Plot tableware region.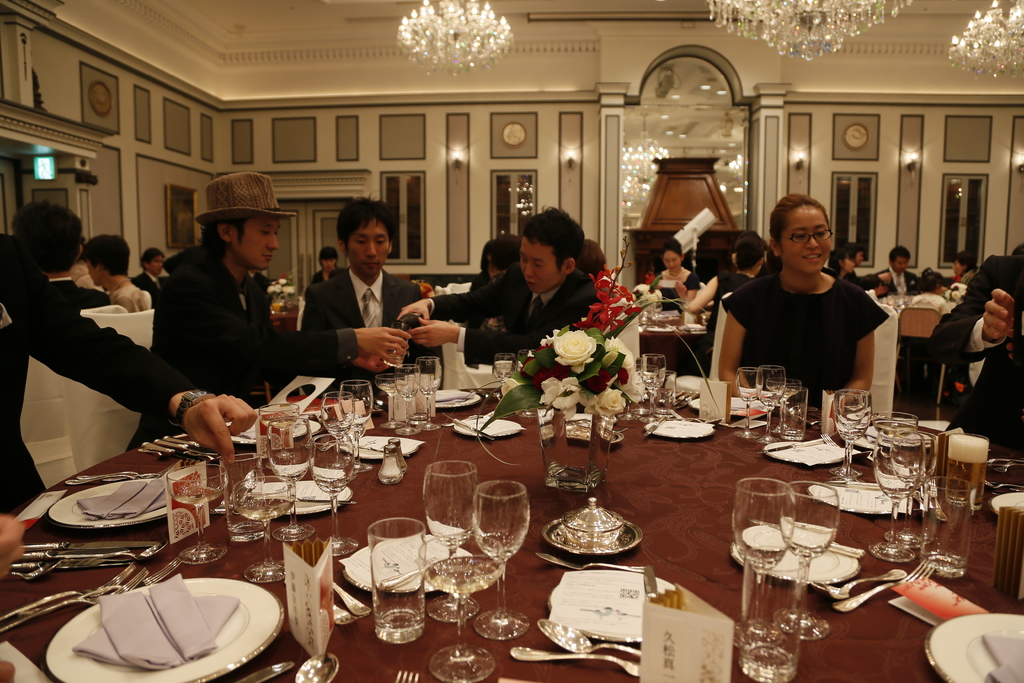
Plotted at [left=216, top=453, right=269, bottom=545].
